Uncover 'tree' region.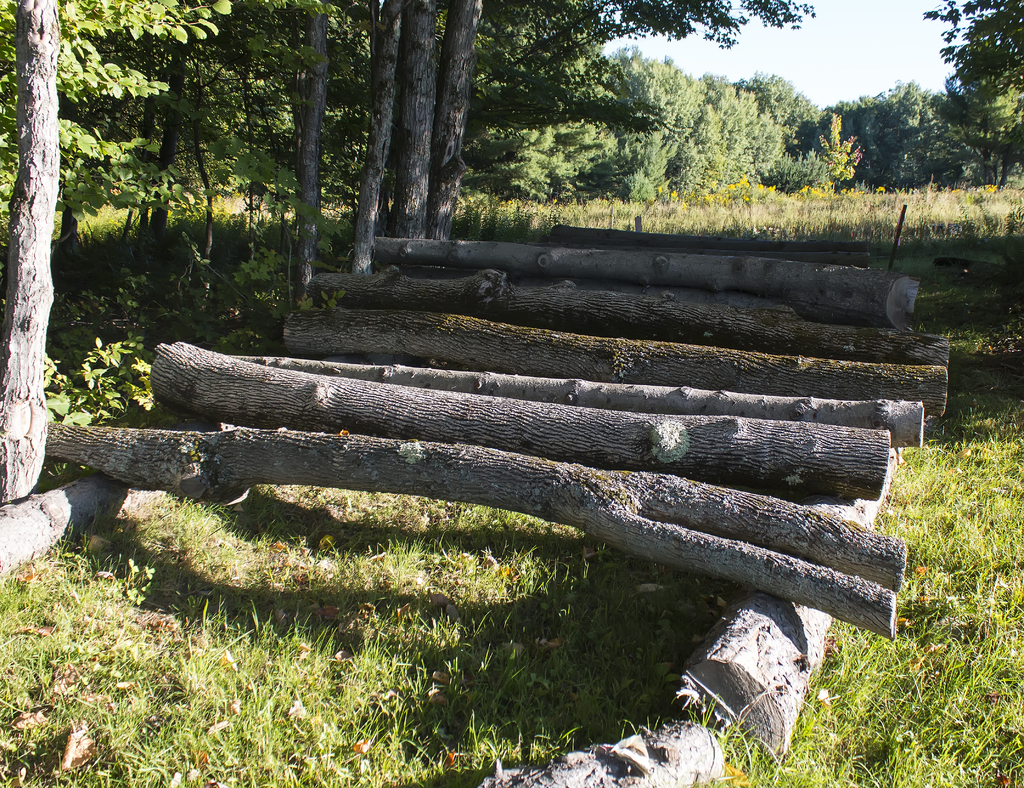
Uncovered: x1=0 y1=0 x2=65 y2=511.
